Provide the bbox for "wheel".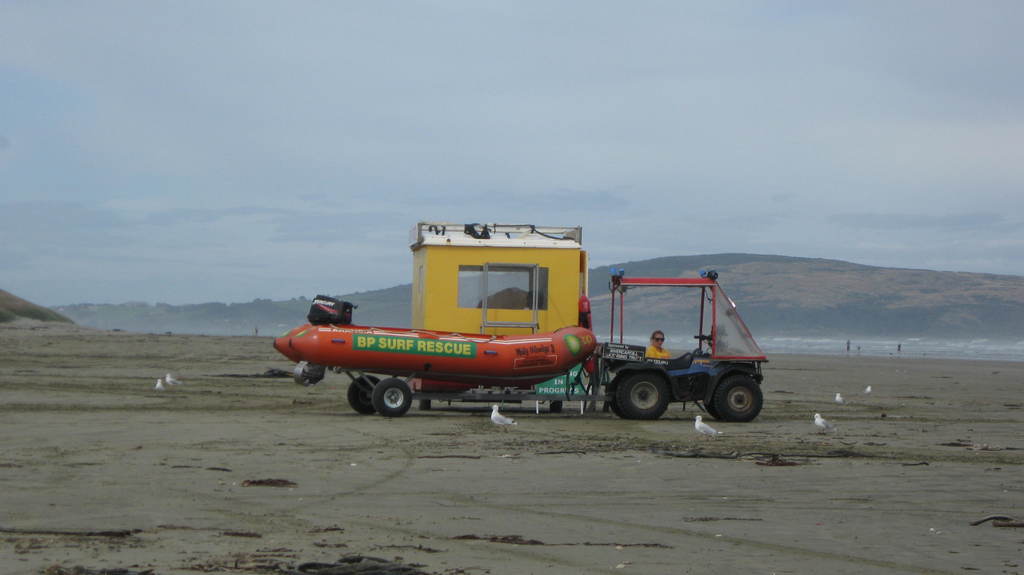
(x1=699, y1=372, x2=765, y2=425).
